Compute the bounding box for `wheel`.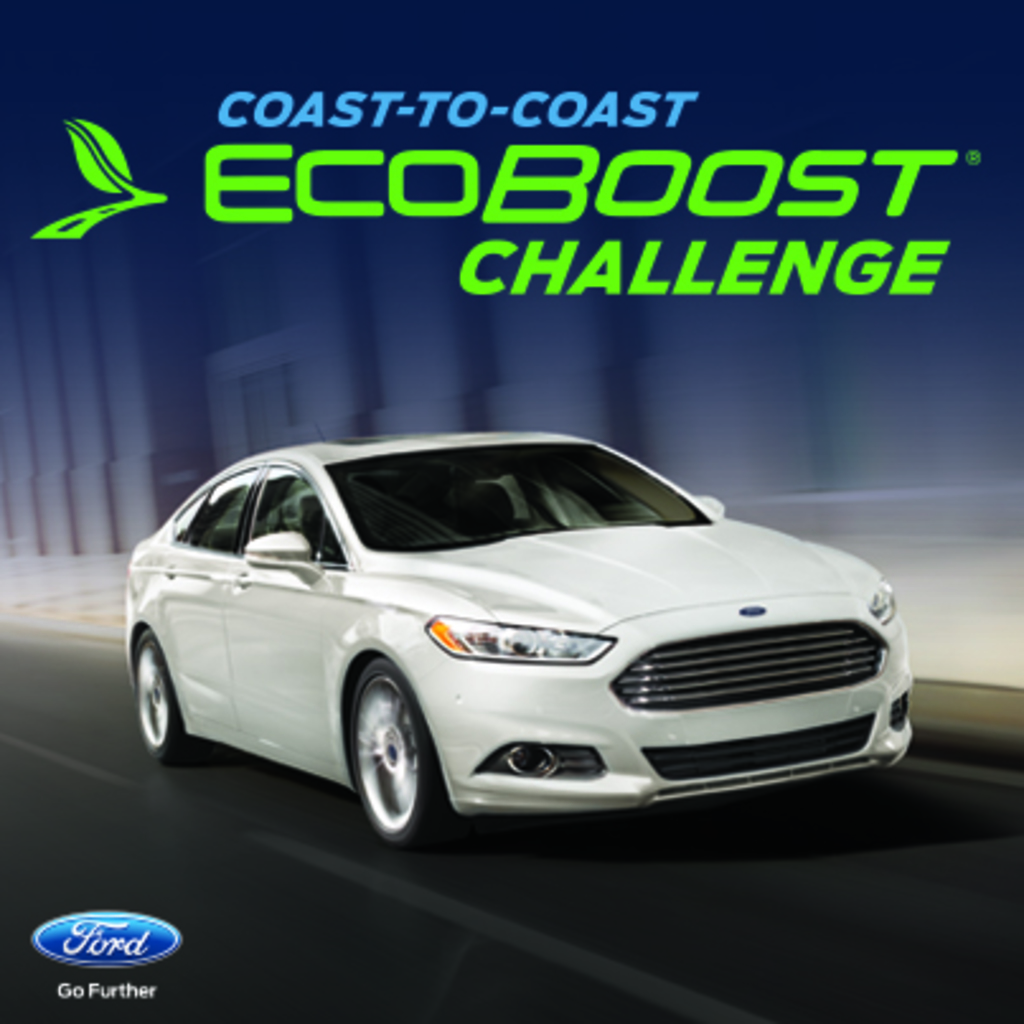
bbox=[137, 630, 188, 755].
